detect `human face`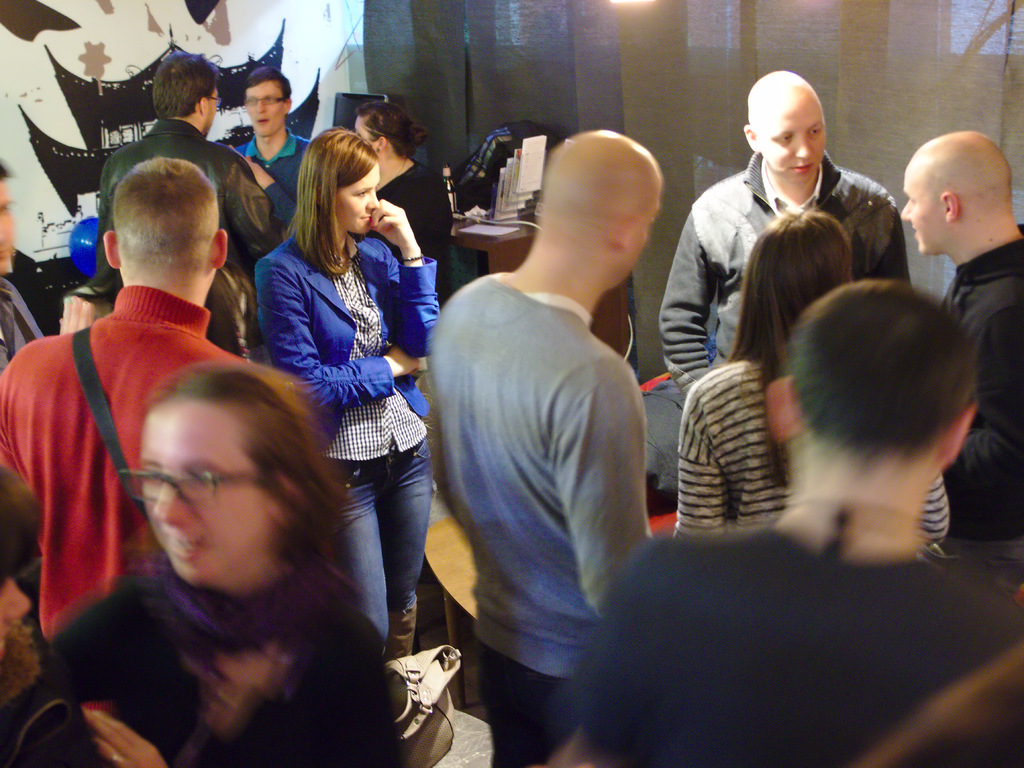
{"left": 758, "top": 86, "right": 829, "bottom": 190}
